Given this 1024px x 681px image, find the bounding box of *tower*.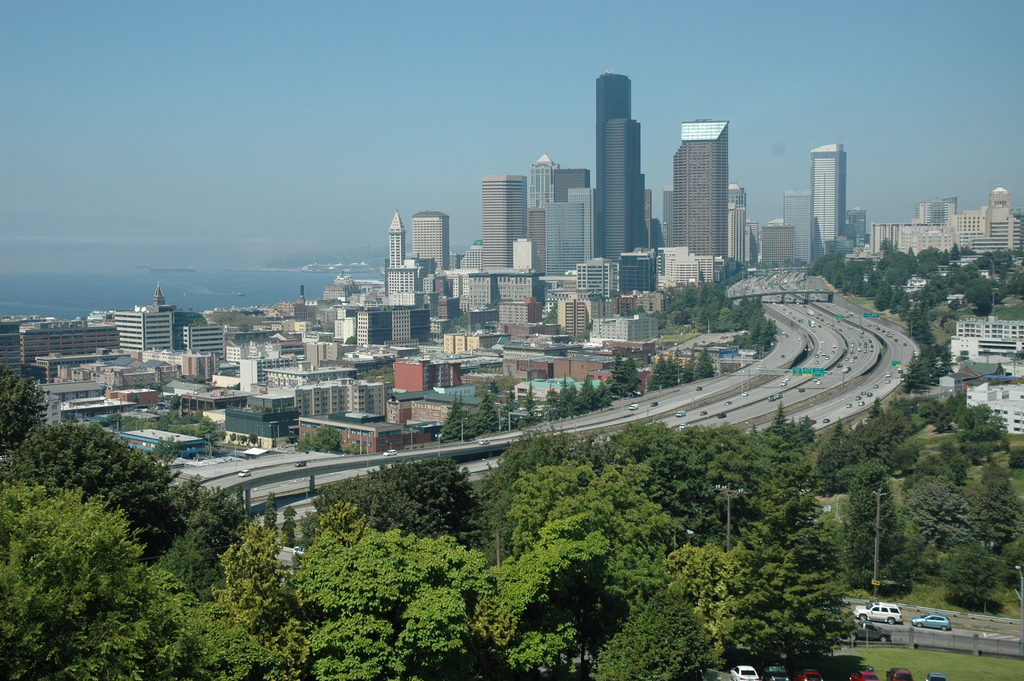
left=989, top=186, right=1011, bottom=204.
